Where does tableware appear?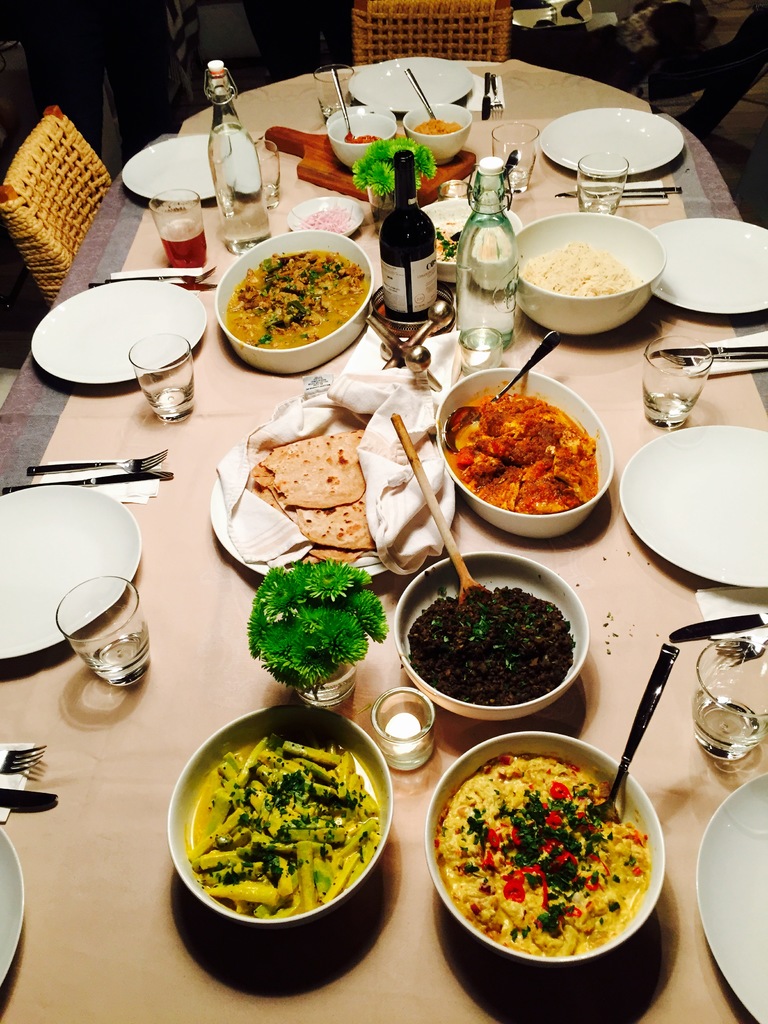
Appears at x1=330 y1=69 x2=354 y2=135.
